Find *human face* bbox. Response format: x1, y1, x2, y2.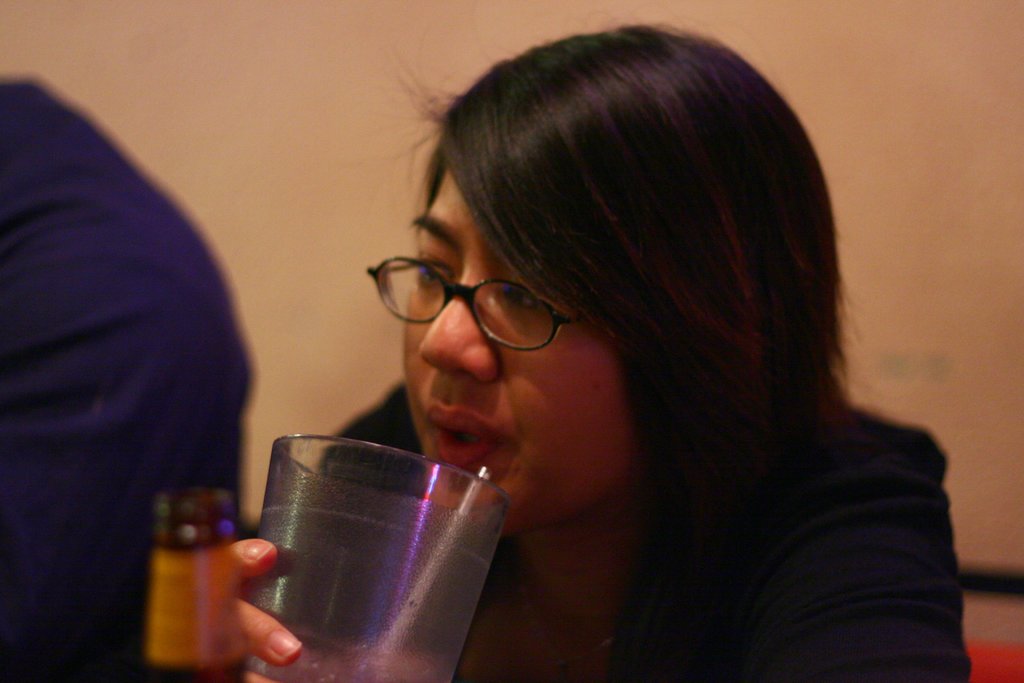
403, 172, 634, 527.
